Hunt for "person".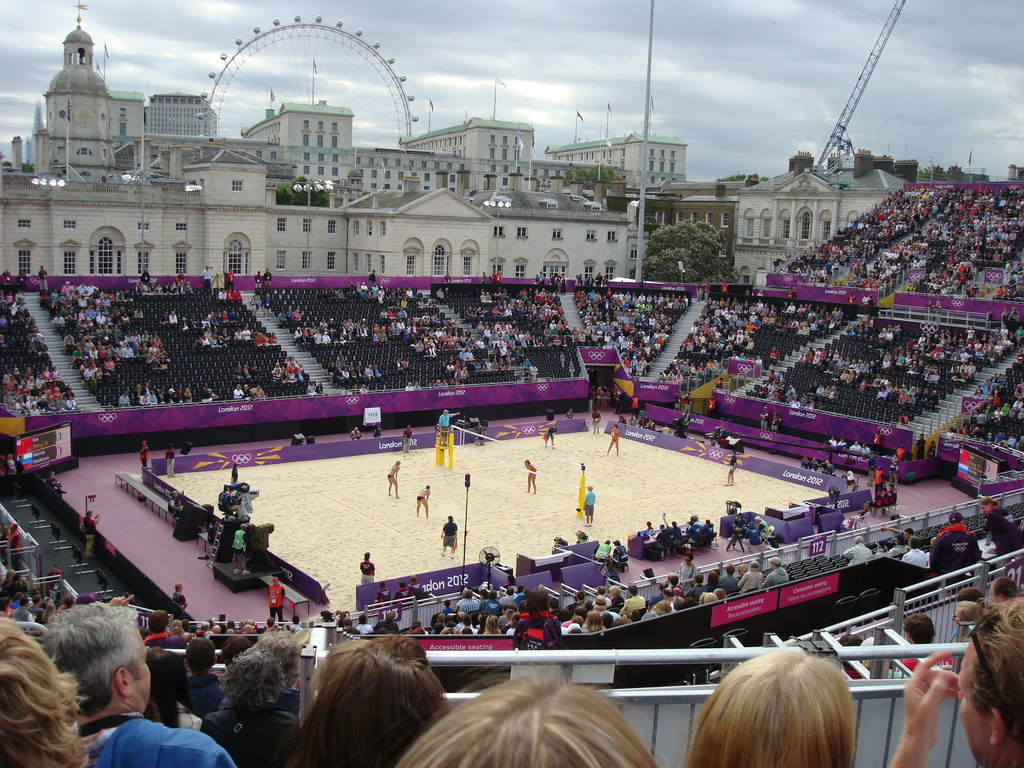
Hunted down at [341,617,355,637].
